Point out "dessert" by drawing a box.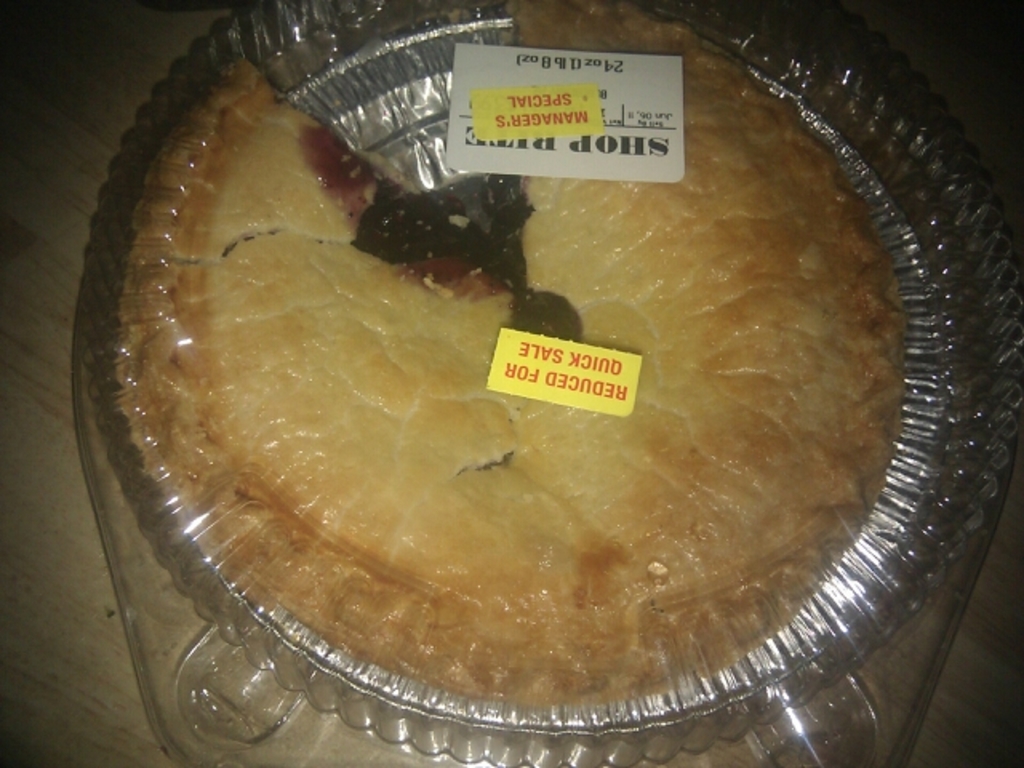
x1=78 y1=54 x2=955 y2=720.
